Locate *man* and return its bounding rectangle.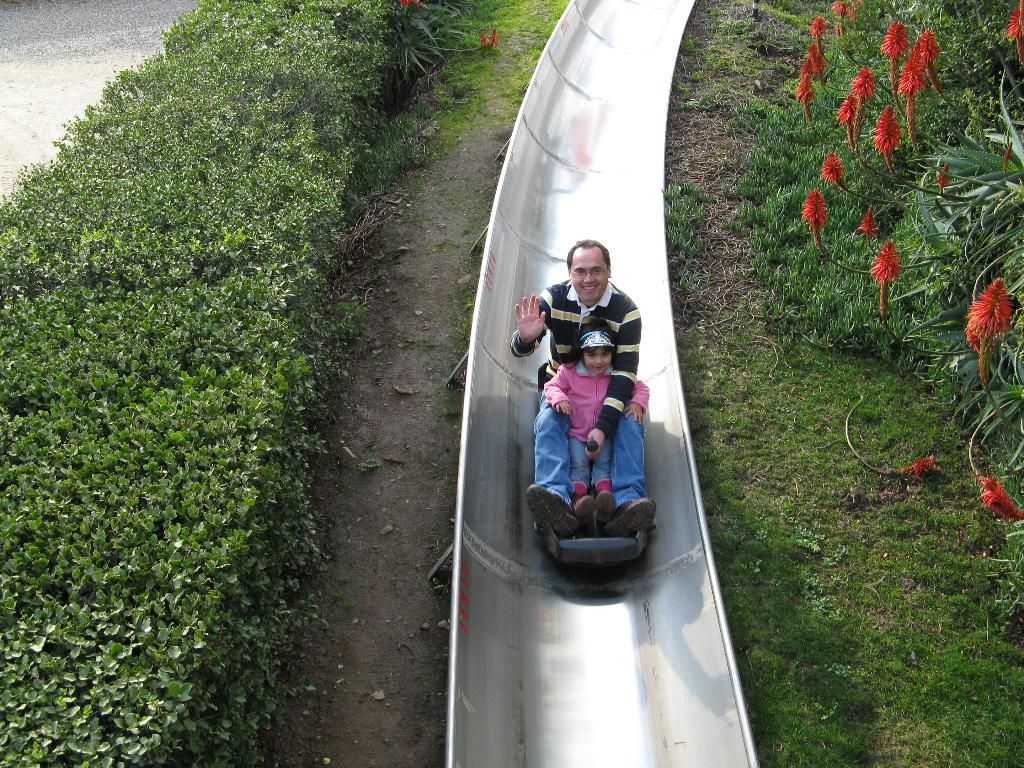
532/246/648/557.
